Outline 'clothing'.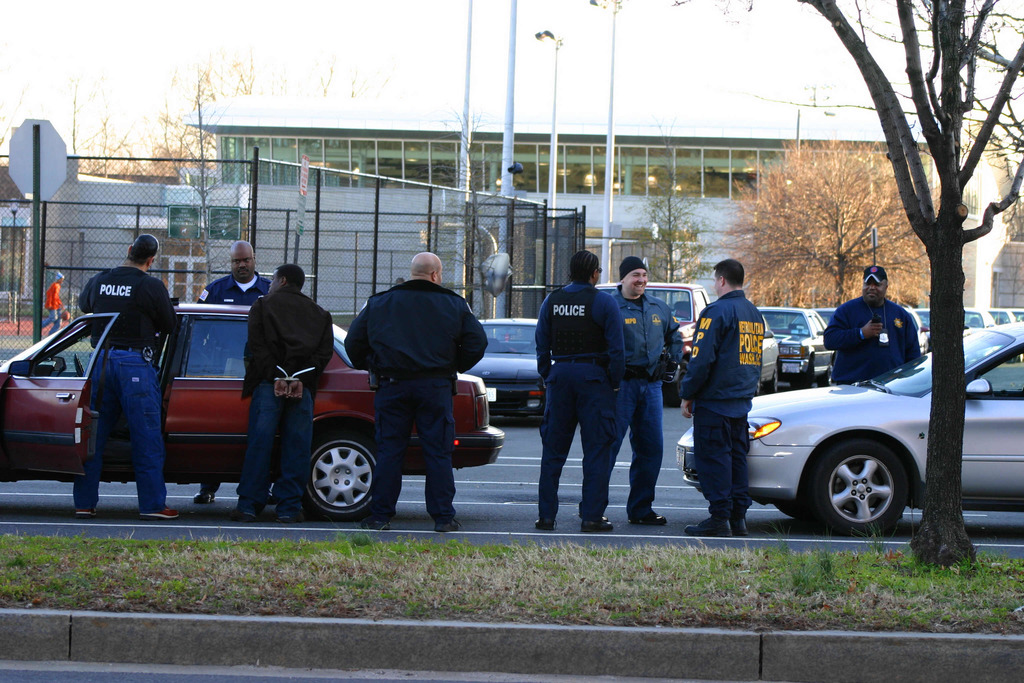
Outline: [602, 279, 679, 518].
